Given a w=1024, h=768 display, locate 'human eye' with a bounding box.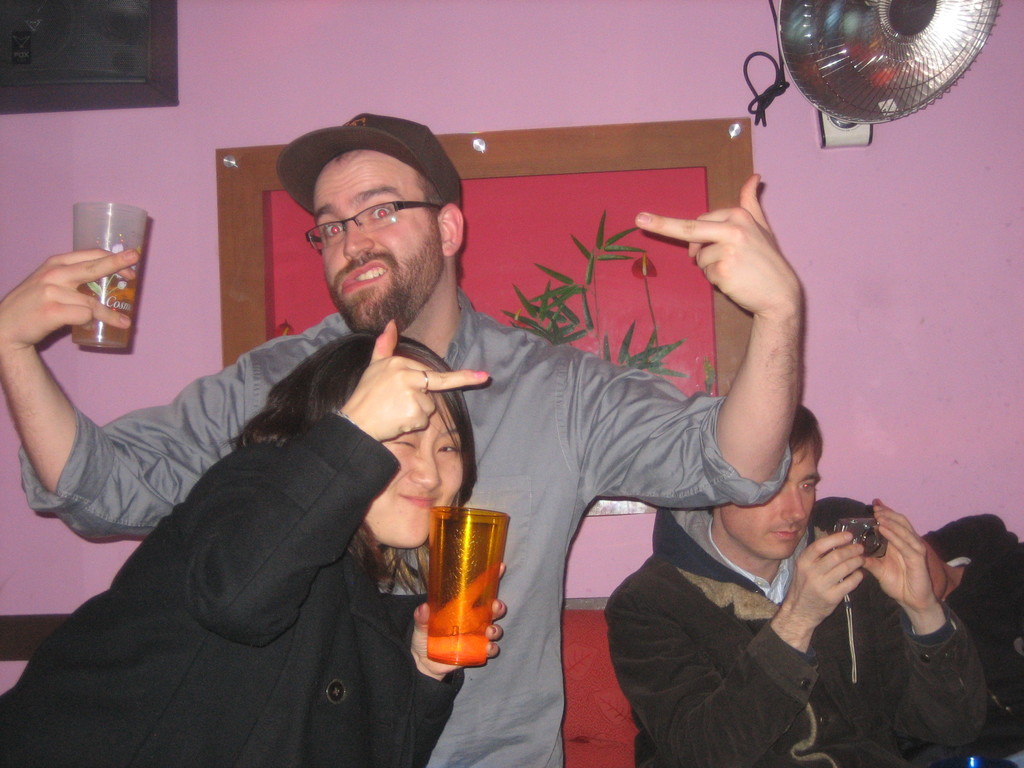
Located: bbox=(321, 218, 346, 243).
